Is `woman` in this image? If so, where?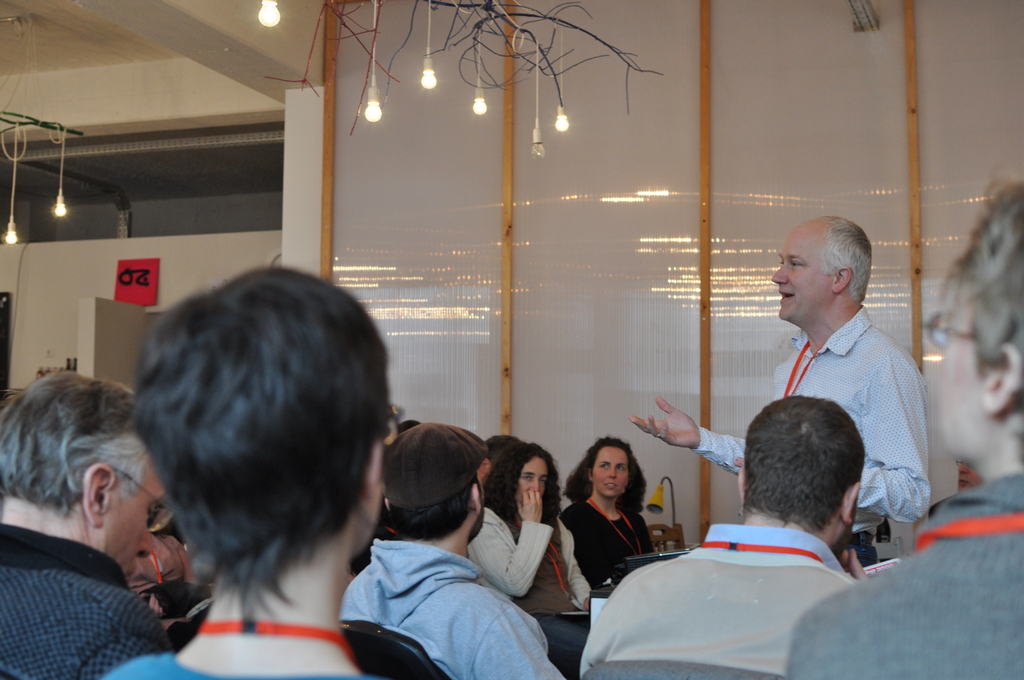
Yes, at 476,437,610,666.
